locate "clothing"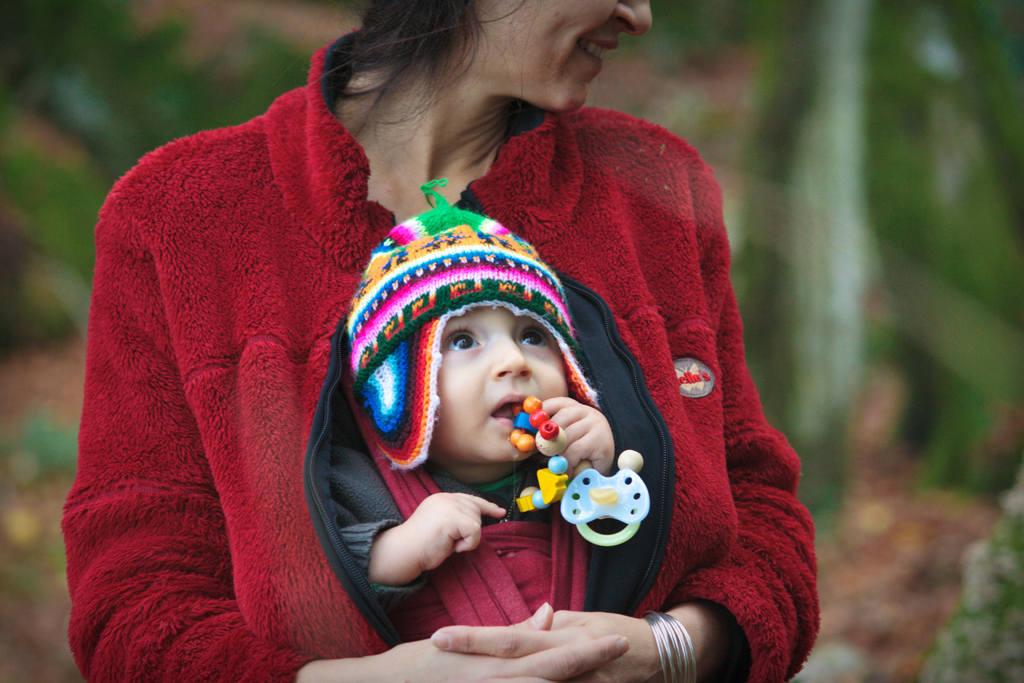
(324, 386, 594, 641)
